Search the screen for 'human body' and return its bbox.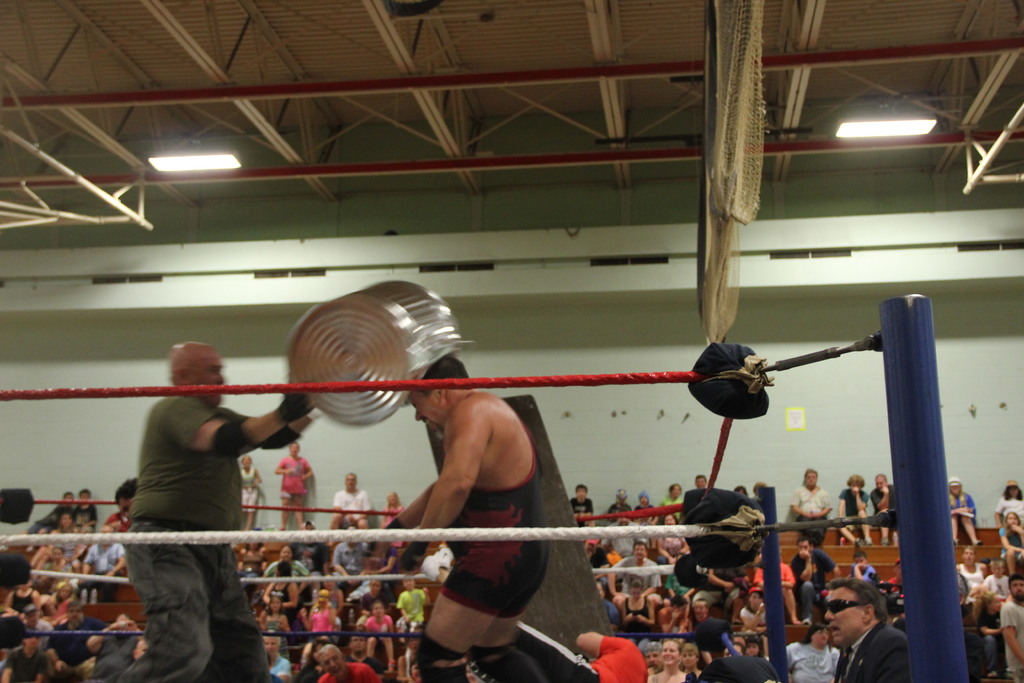
Found: [28,490,76,534].
